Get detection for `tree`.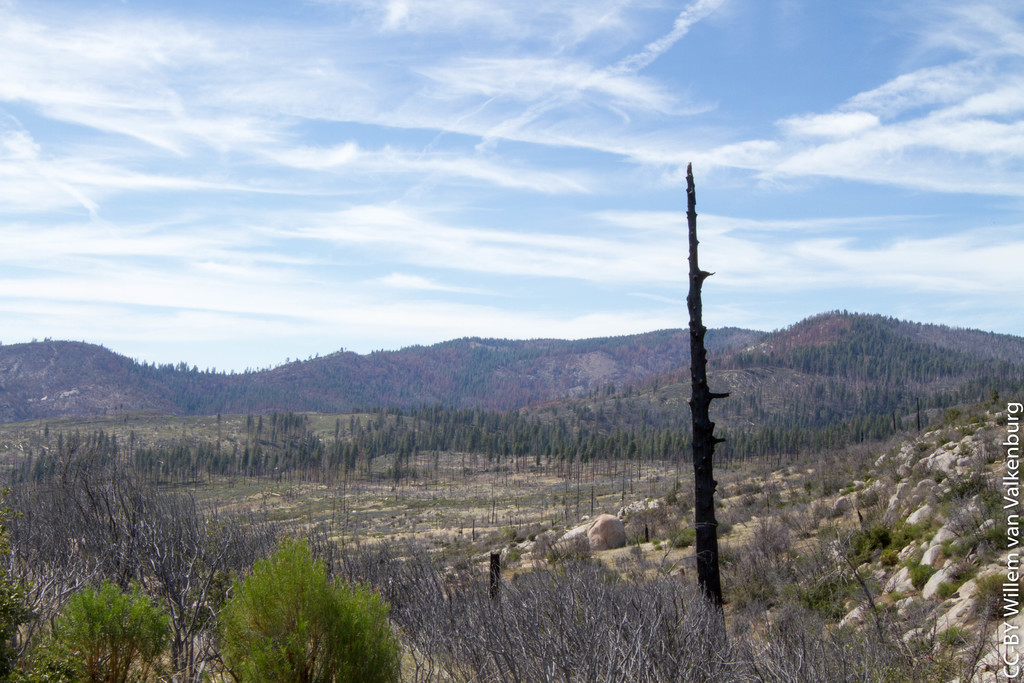
Detection: {"x1": 209, "y1": 540, "x2": 391, "y2": 659}.
